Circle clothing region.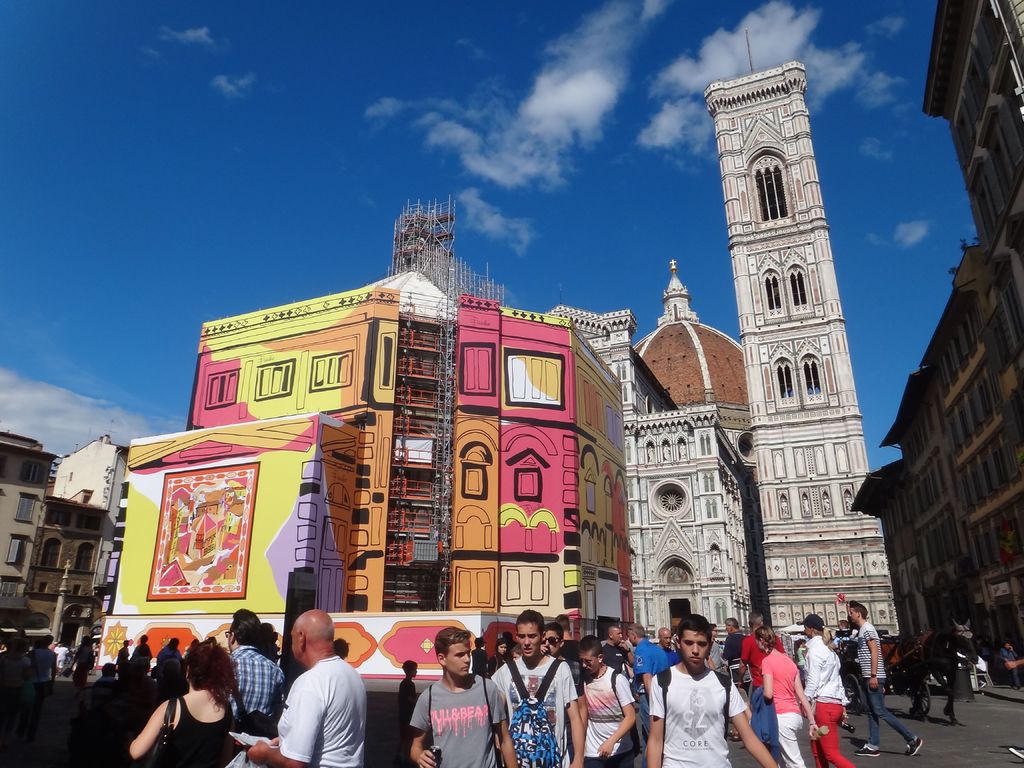
Region: 998 643 1020 686.
